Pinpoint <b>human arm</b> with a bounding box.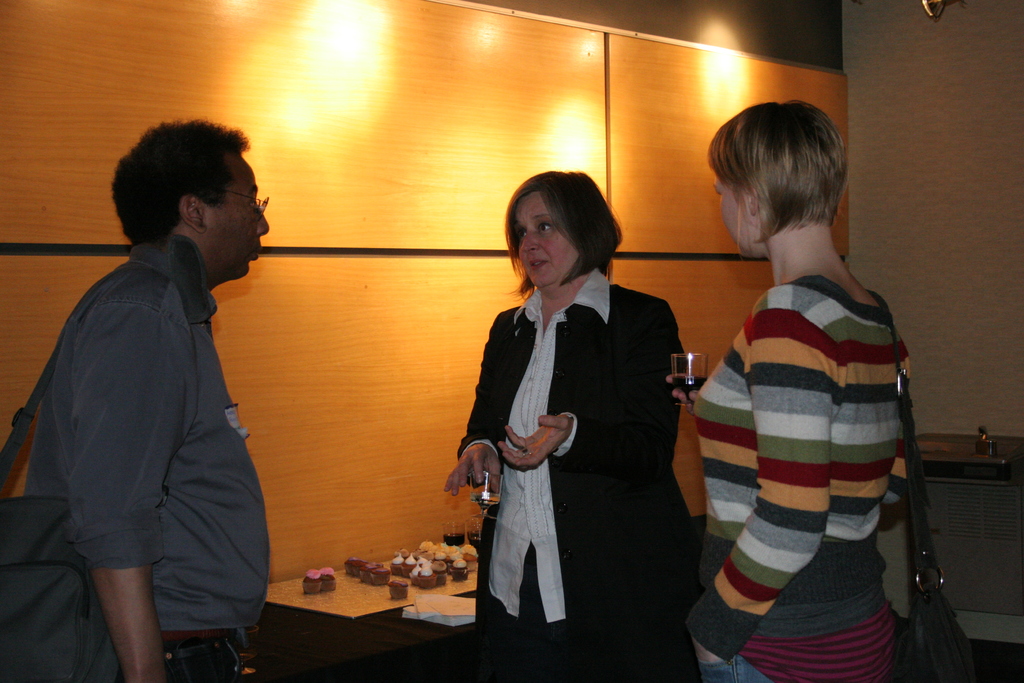
728 313 882 591.
